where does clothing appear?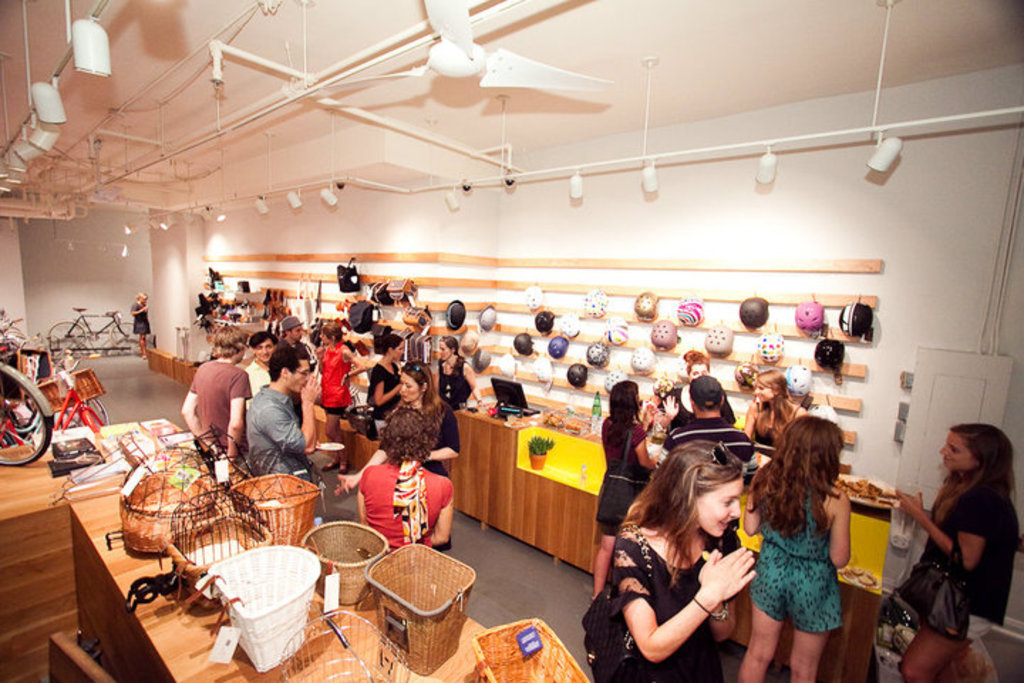
Appears at (x1=245, y1=384, x2=303, y2=480).
